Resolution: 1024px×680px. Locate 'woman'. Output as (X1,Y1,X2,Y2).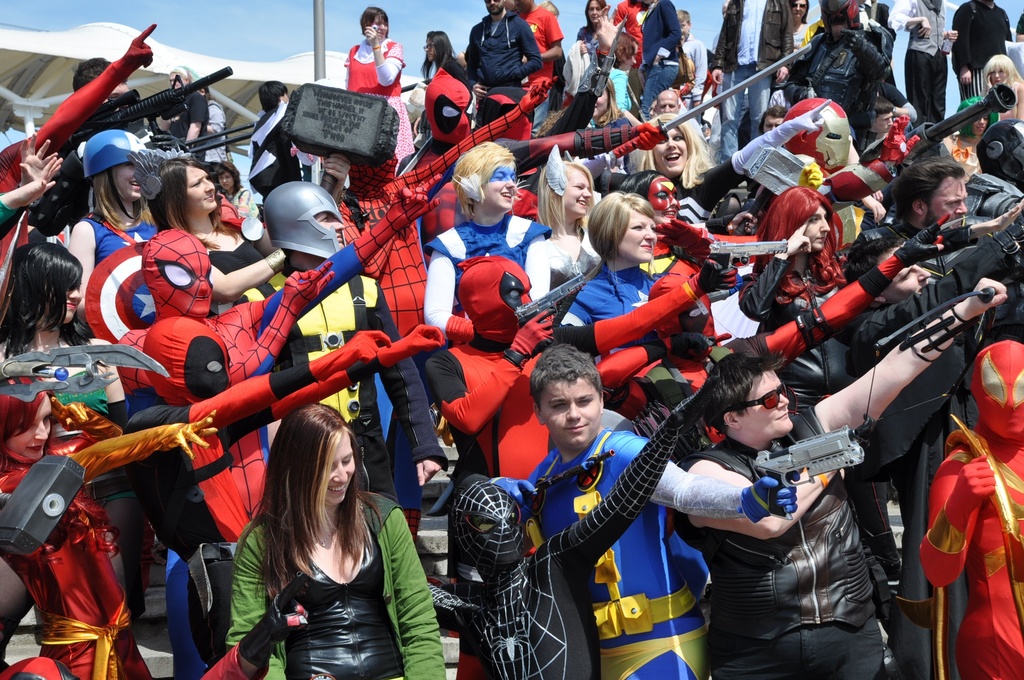
(565,0,621,128).
